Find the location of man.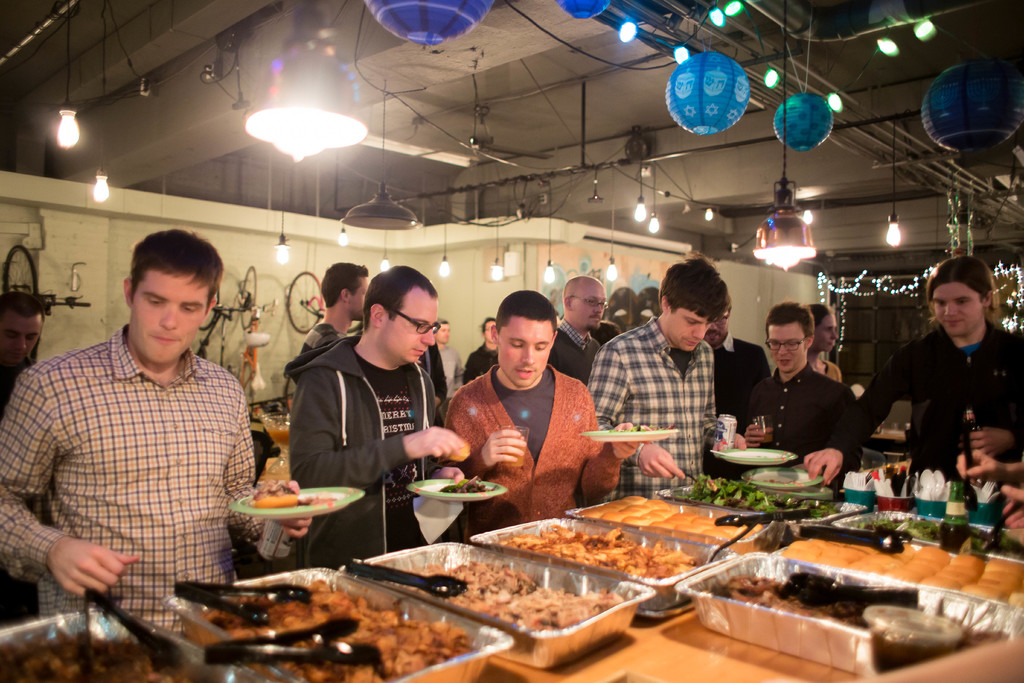
Location: BBox(582, 252, 741, 497).
